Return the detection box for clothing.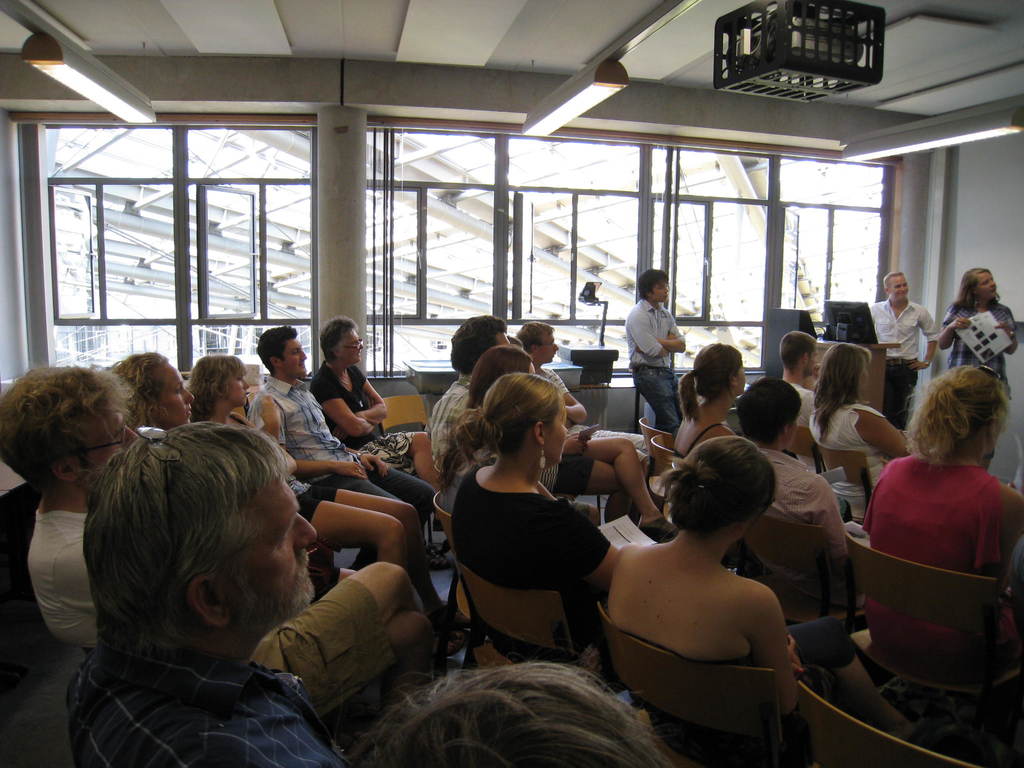
[51,604,457,767].
